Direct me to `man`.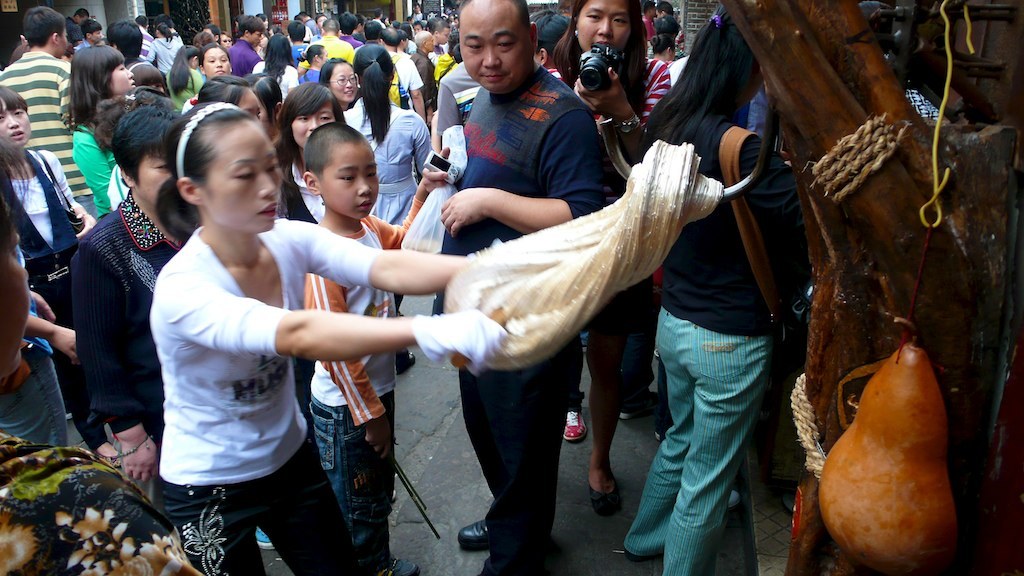
Direction: l=426, t=15, r=453, b=58.
